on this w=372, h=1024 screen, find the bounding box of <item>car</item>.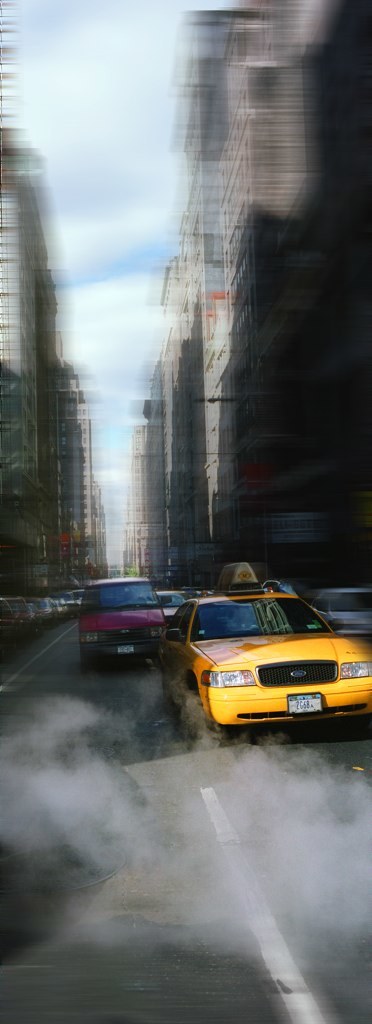
Bounding box: crop(175, 567, 371, 744).
